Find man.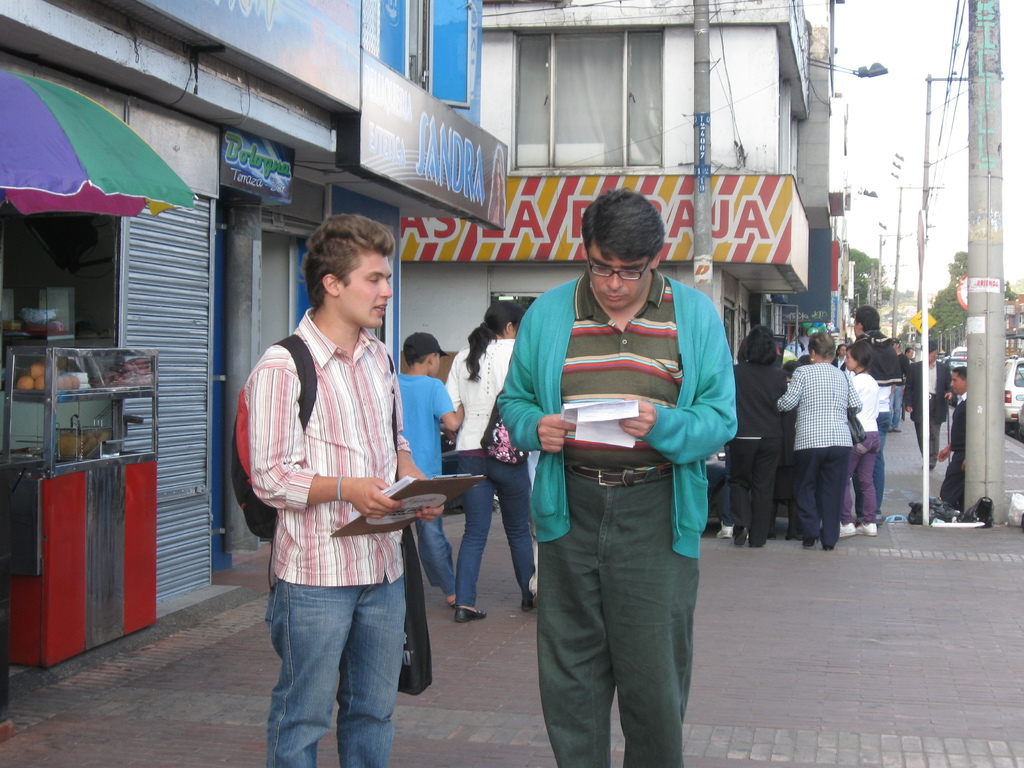
852 303 900 521.
